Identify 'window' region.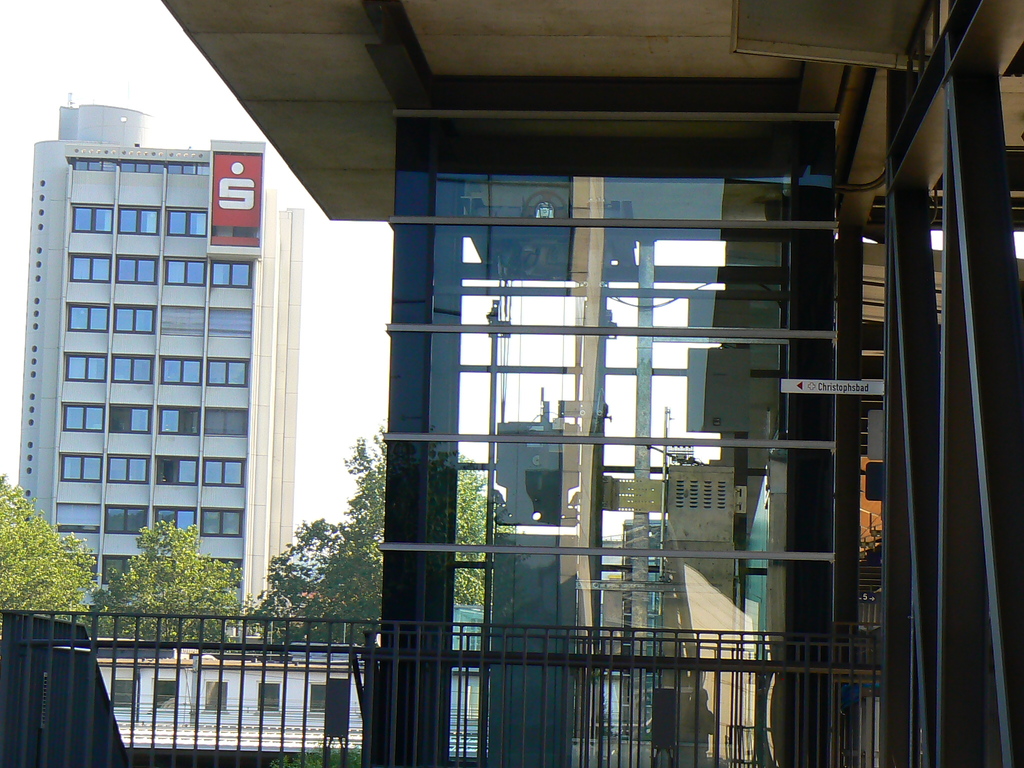
Region: detection(62, 454, 102, 483).
